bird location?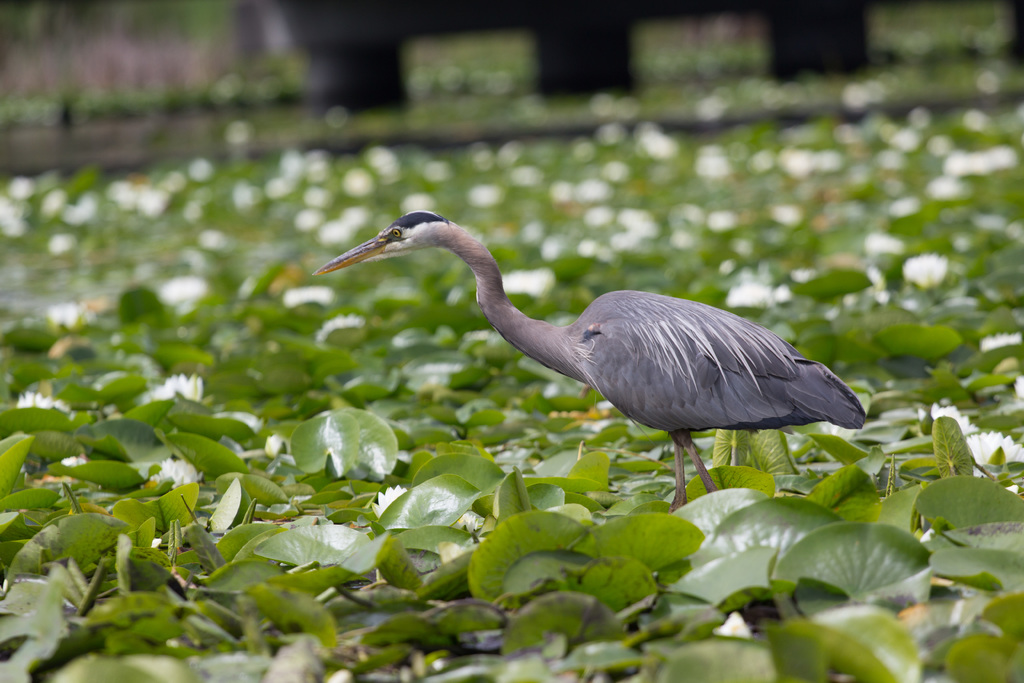
crop(314, 224, 900, 506)
